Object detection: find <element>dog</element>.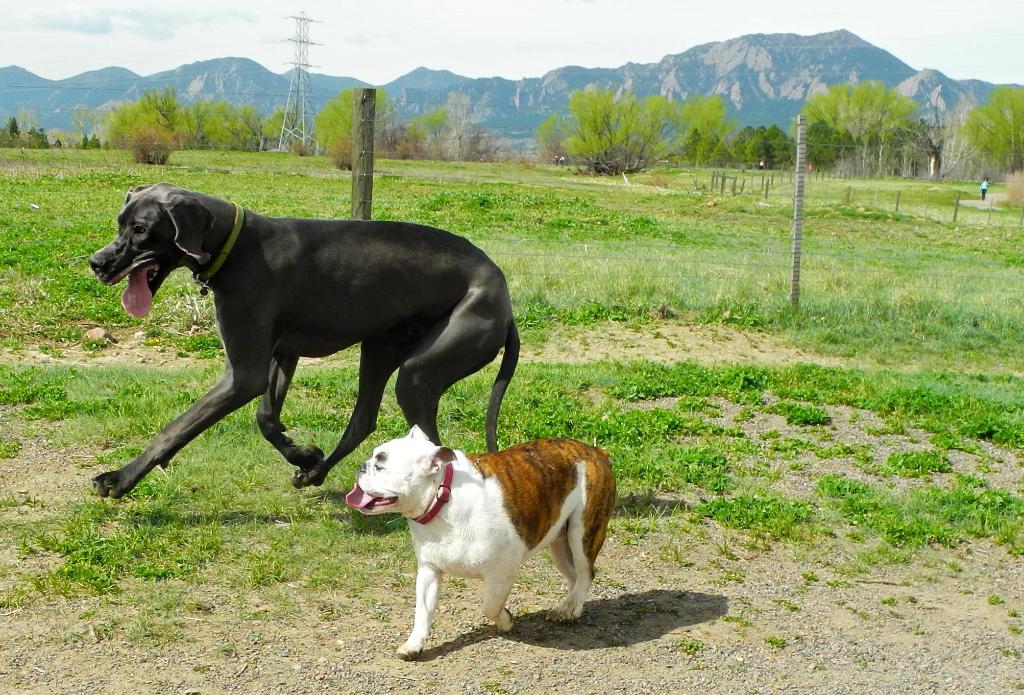
[left=348, top=427, right=616, bottom=658].
